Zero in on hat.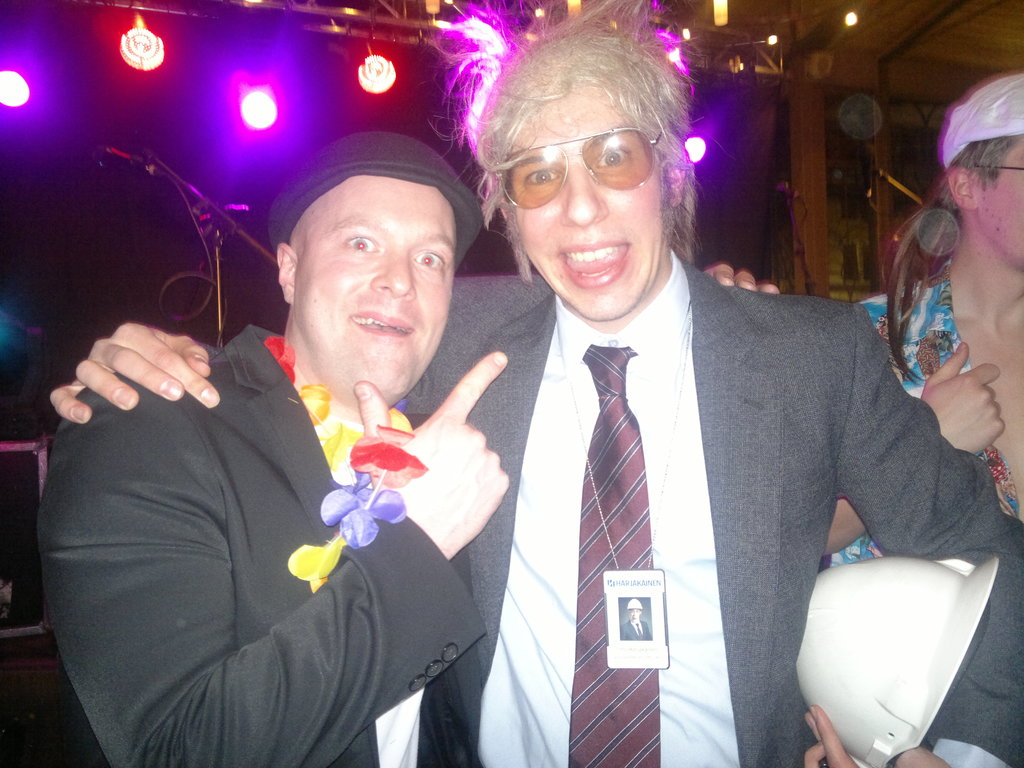
Zeroed in: detection(943, 71, 1023, 168).
